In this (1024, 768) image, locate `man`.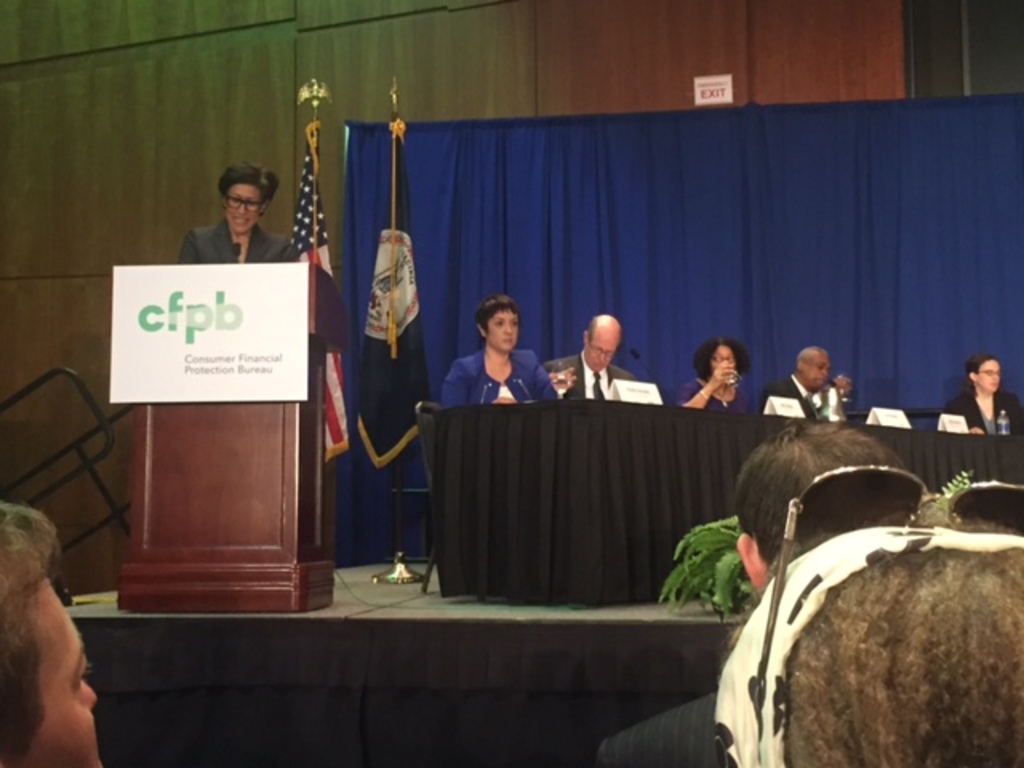
Bounding box: [0, 502, 109, 767].
